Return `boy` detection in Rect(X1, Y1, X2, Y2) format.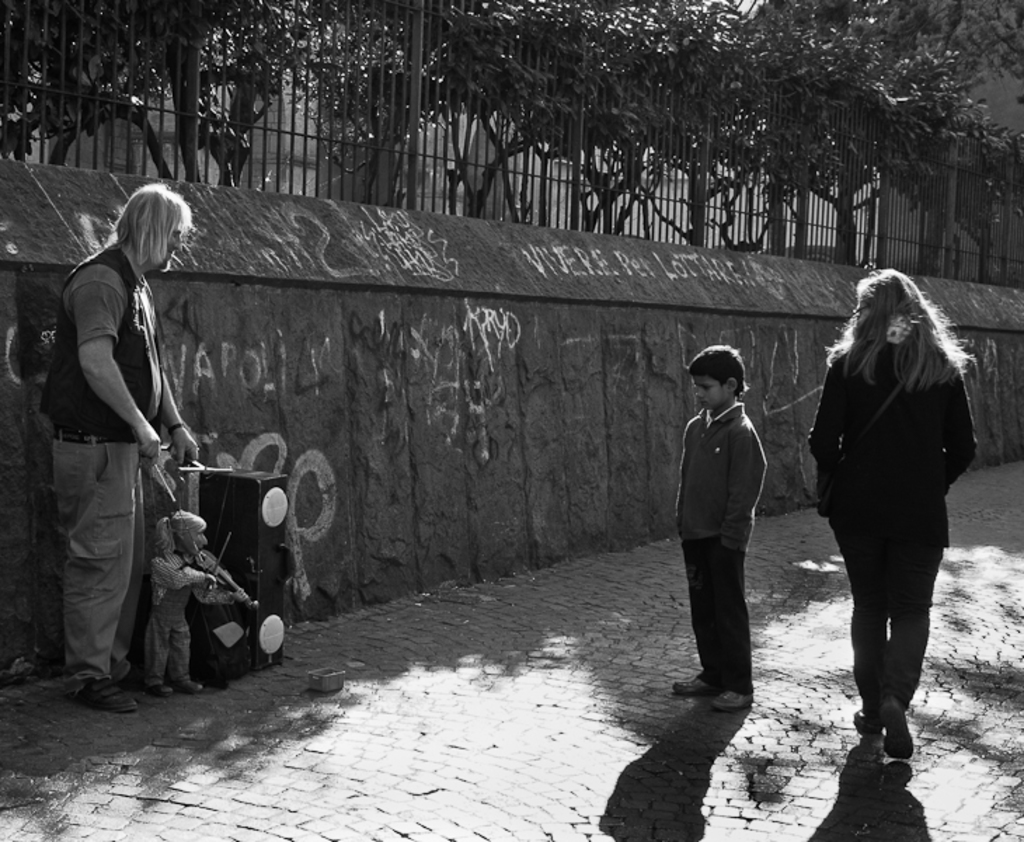
Rect(666, 349, 772, 713).
